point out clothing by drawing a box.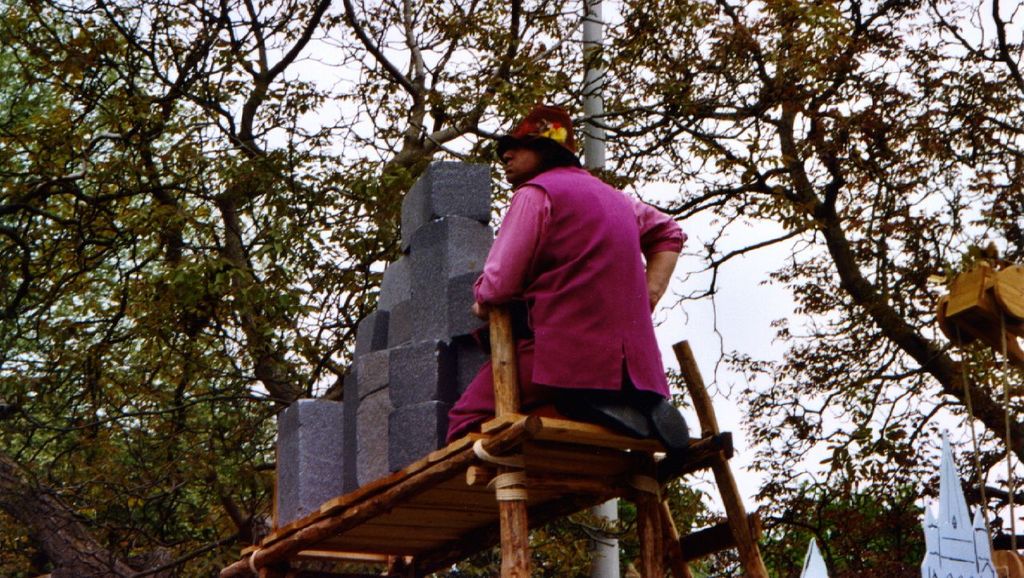
l=438, t=163, r=690, b=456.
